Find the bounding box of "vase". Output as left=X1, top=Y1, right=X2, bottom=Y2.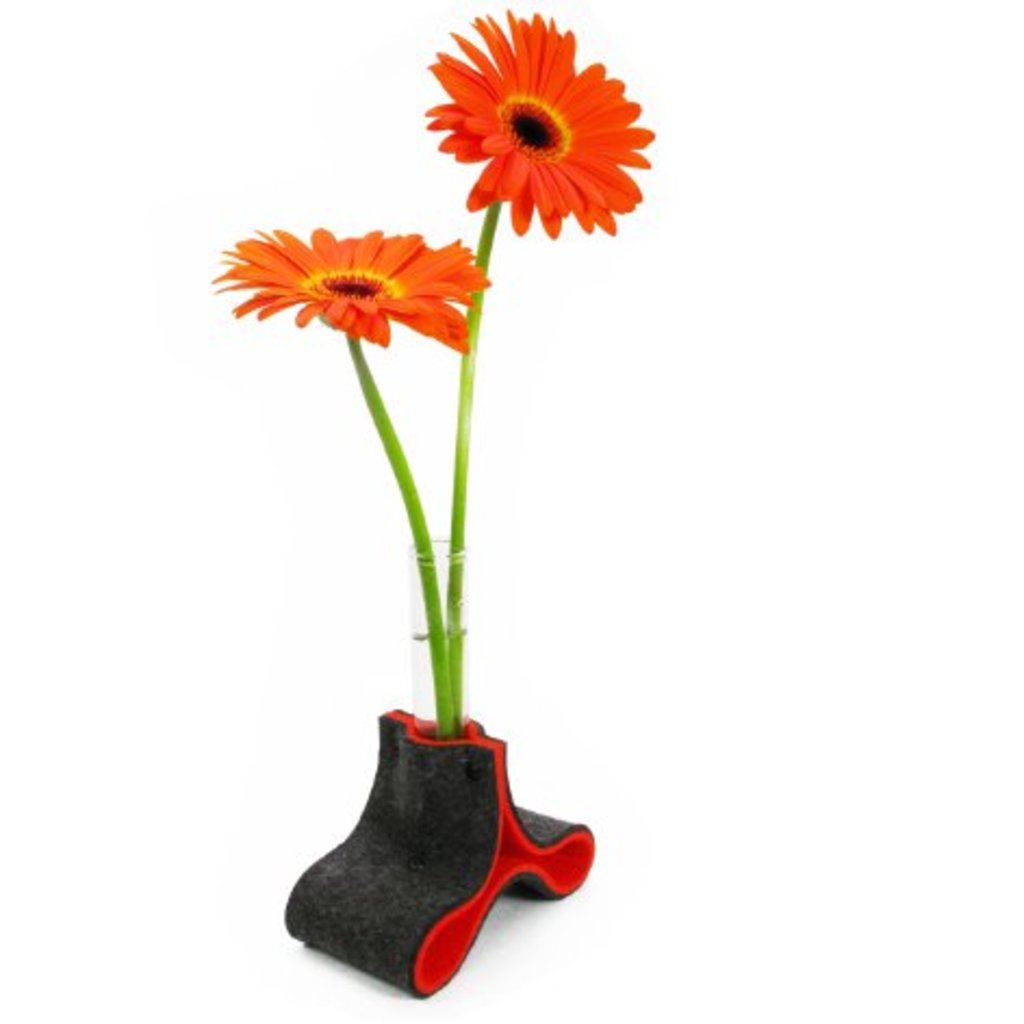
left=399, top=534, right=464, bottom=740.
